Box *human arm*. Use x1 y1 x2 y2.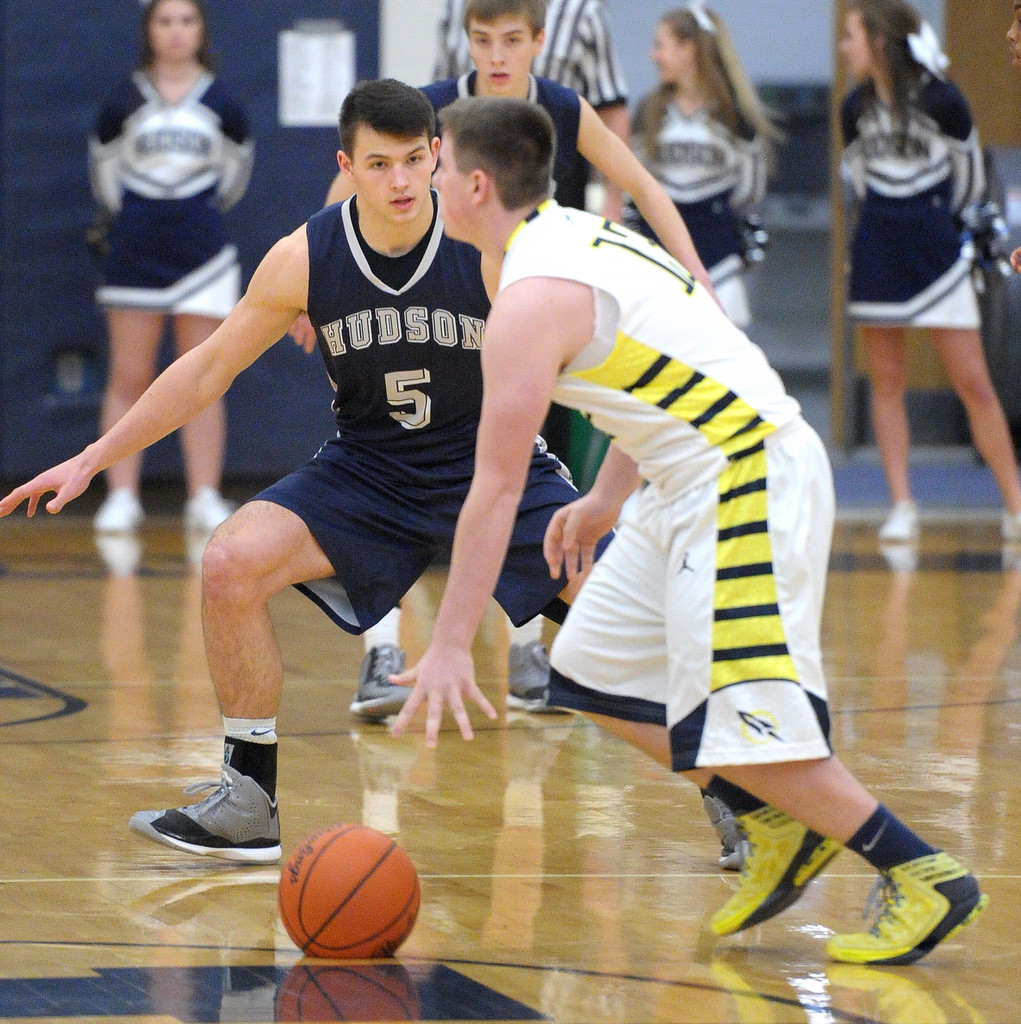
590 0 638 230.
